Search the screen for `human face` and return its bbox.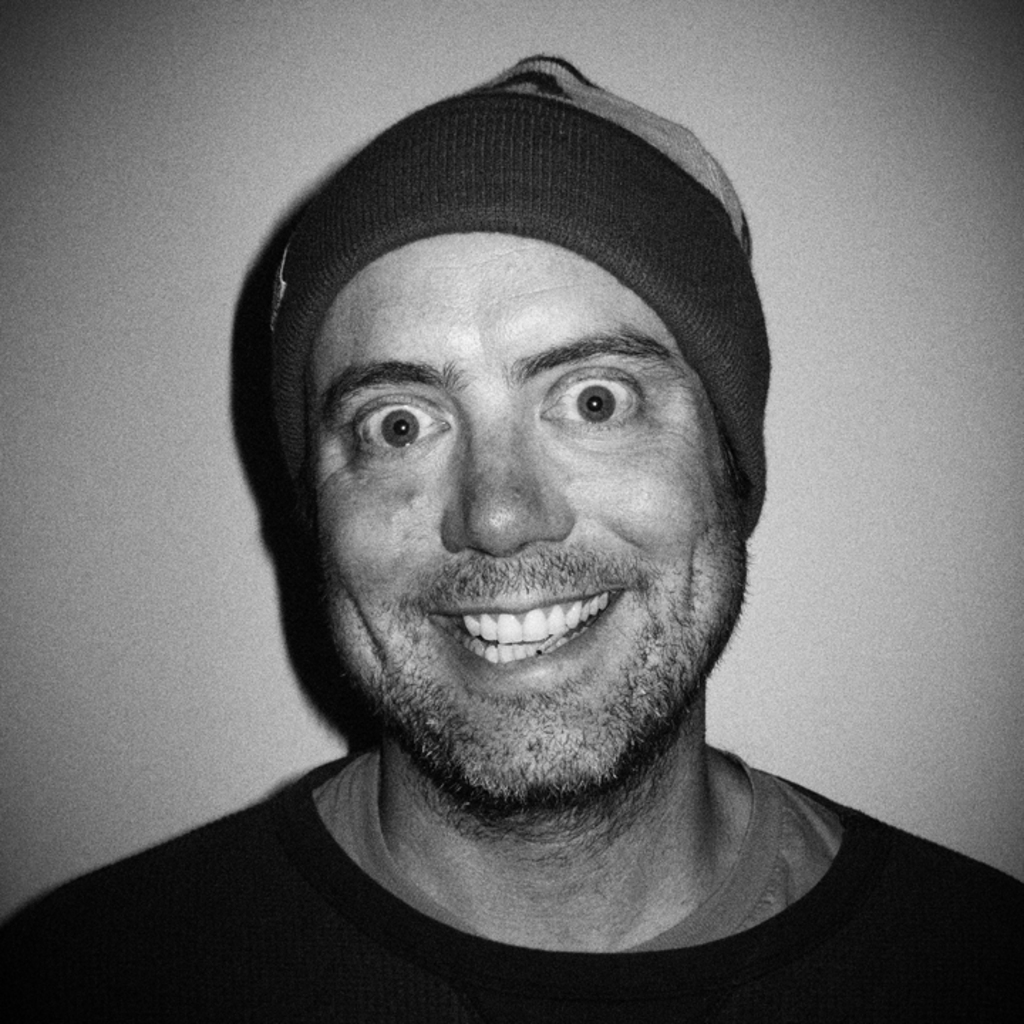
Found: <region>299, 229, 750, 815</region>.
